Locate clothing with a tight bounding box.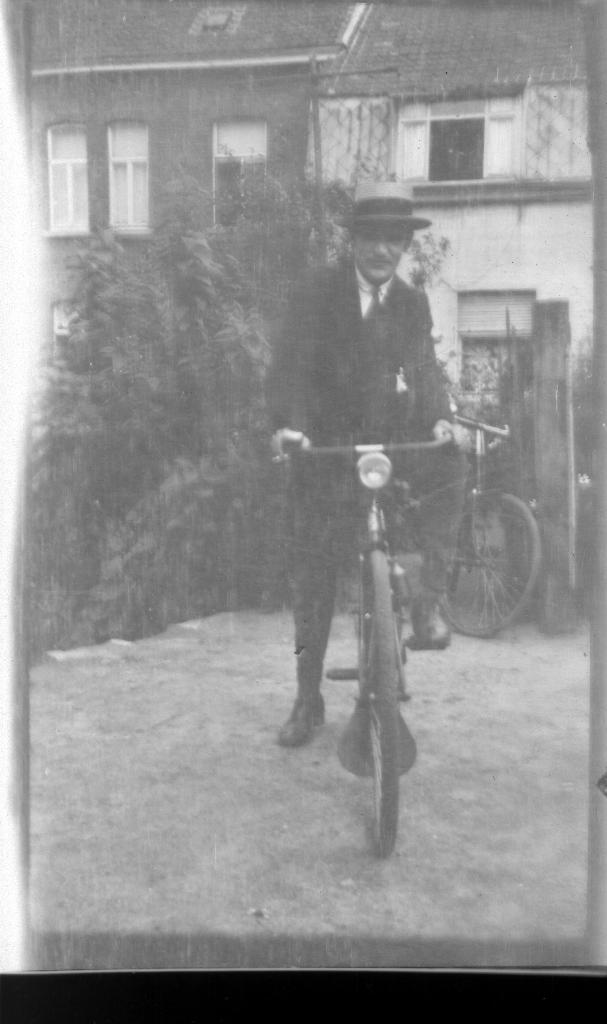
<region>264, 257, 457, 691</region>.
